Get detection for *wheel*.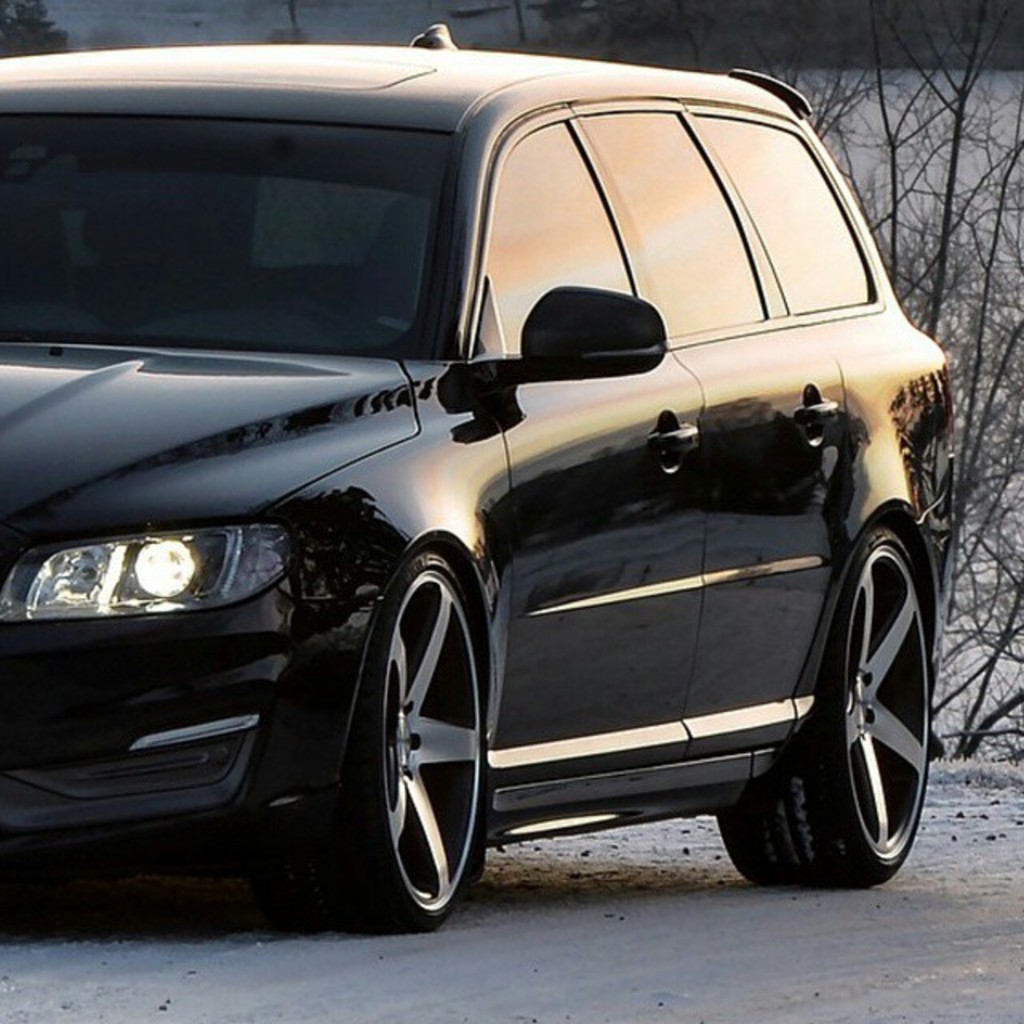
Detection: l=715, t=528, r=930, b=880.
